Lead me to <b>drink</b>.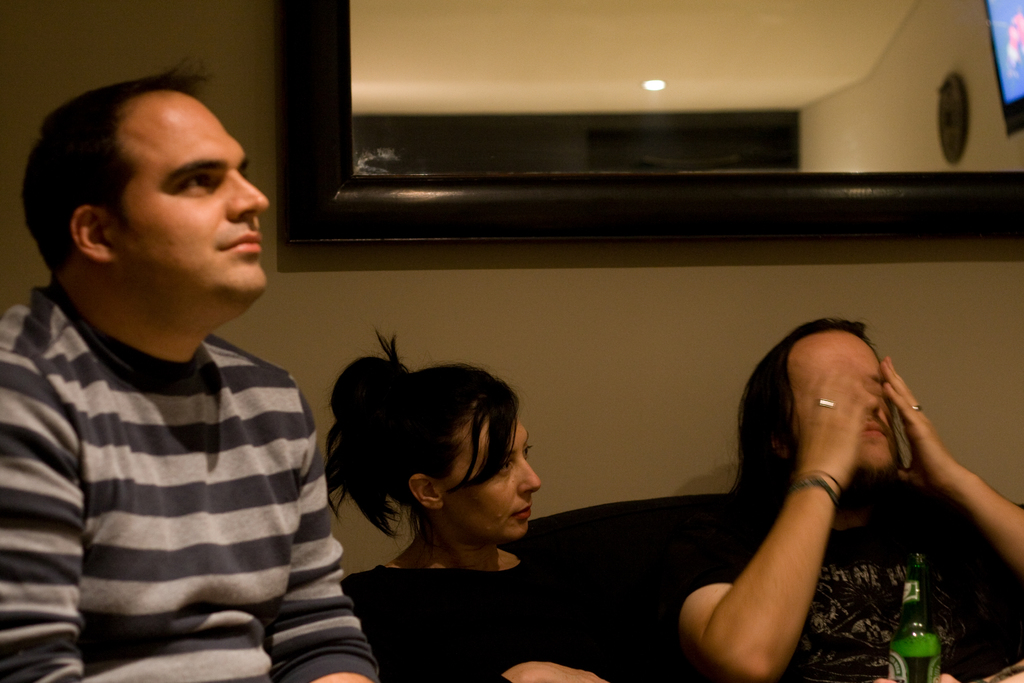
Lead to x1=896 y1=557 x2=962 y2=671.
